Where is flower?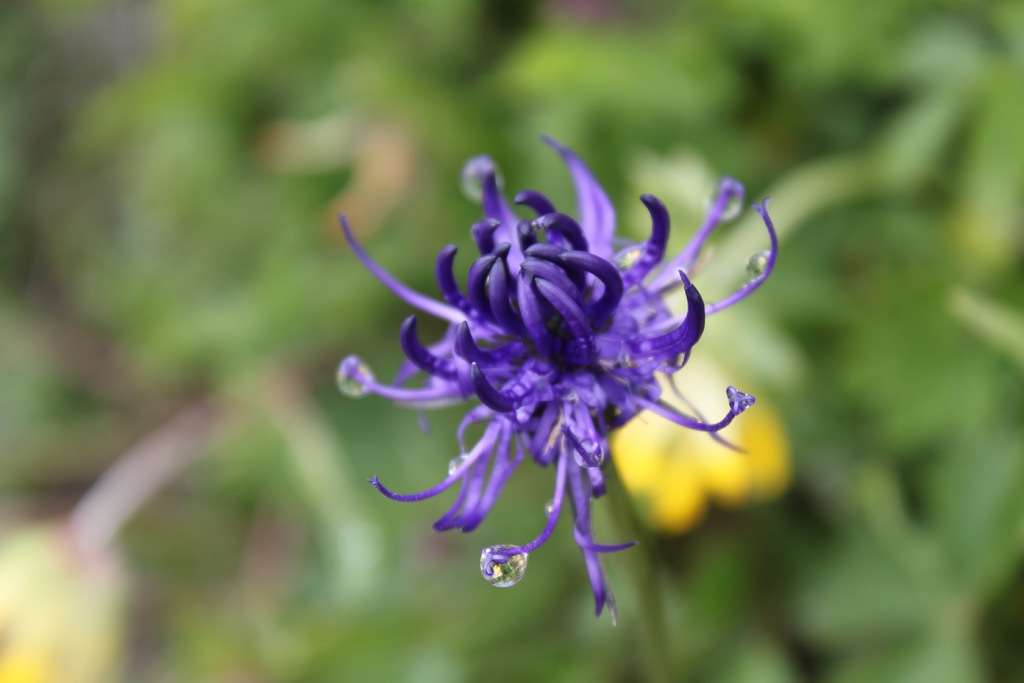
[330, 126, 781, 636].
